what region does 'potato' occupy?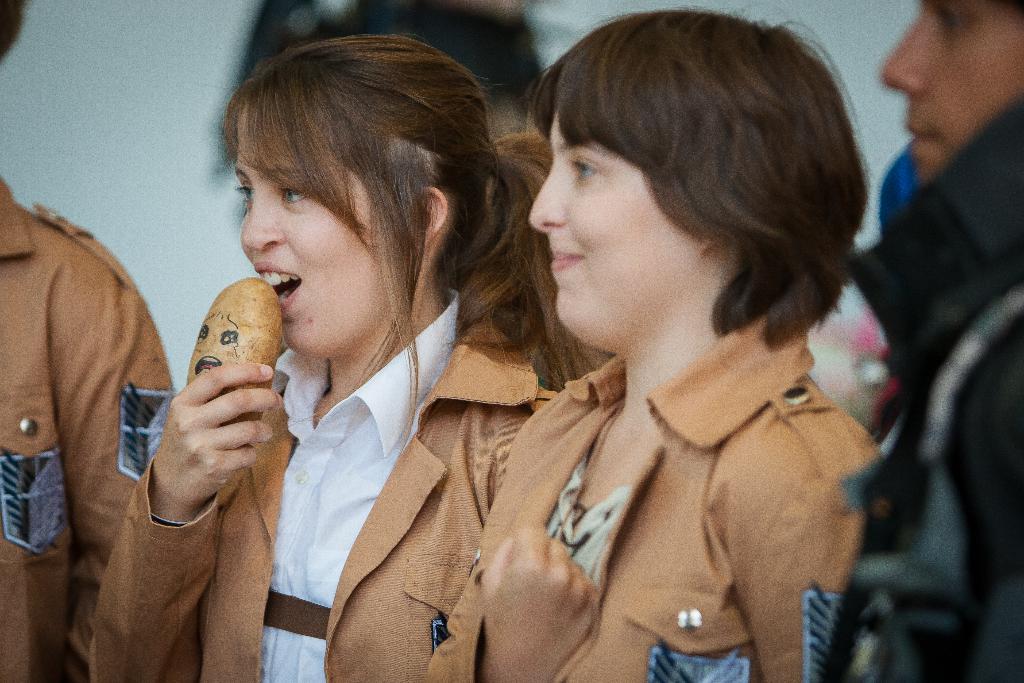
Rect(186, 276, 282, 448).
